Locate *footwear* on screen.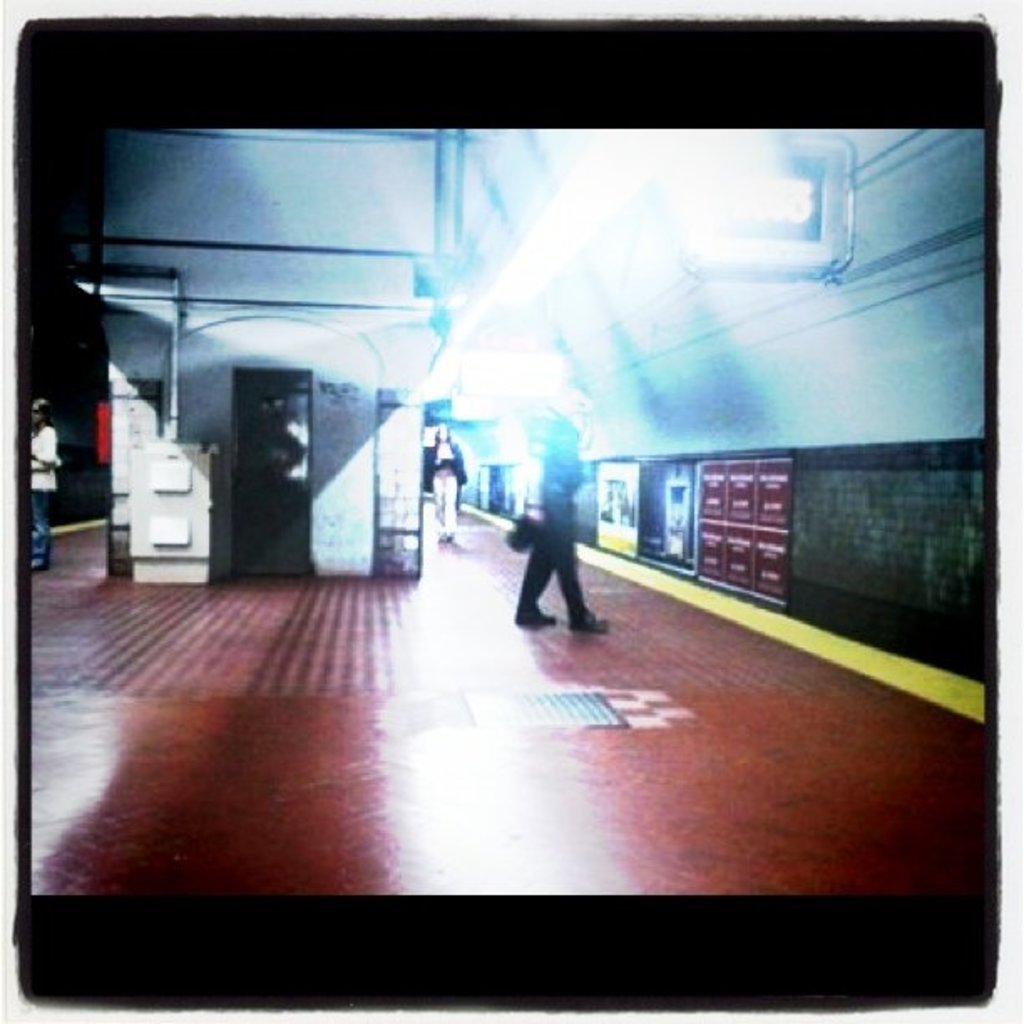
On screen at (left=576, top=616, right=607, bottom=629).
